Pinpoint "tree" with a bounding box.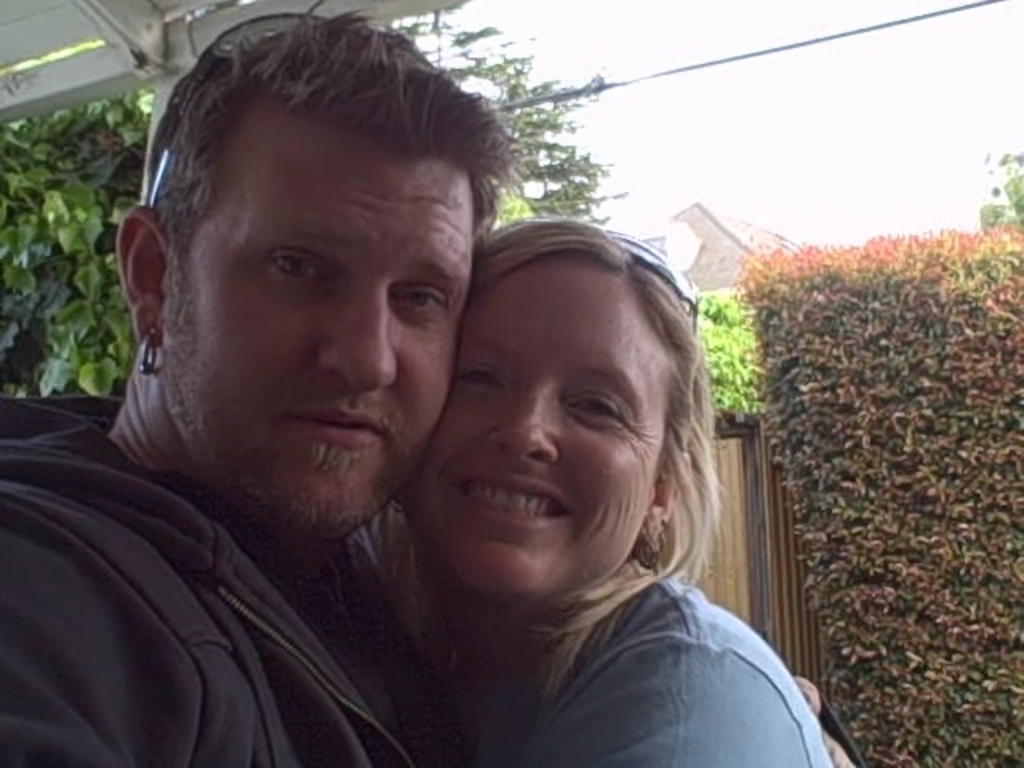
pyautogui.locateOnScreen(376, 8, 634, 224).
